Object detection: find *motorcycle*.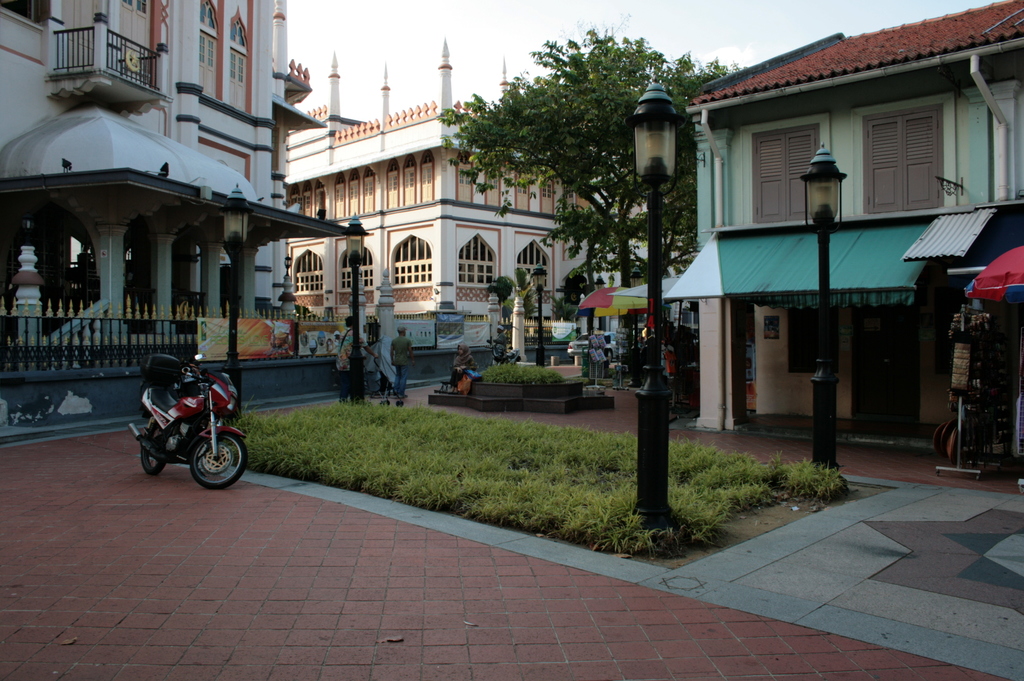
(left=134, top=369, right=237, bottom=490).
